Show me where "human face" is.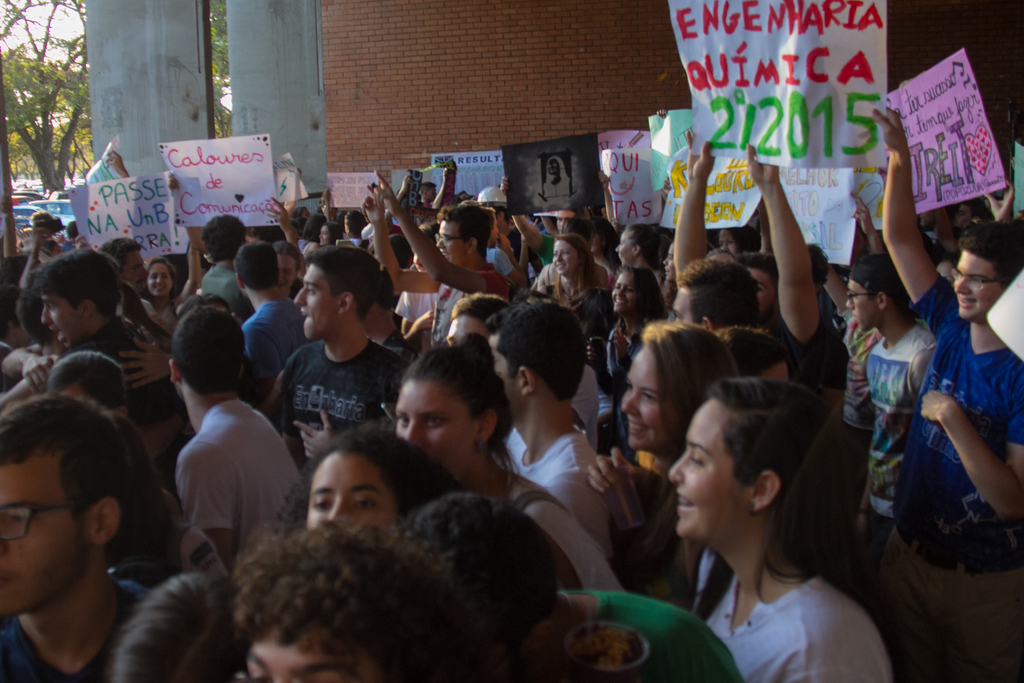
"human face" is at locate(248, 626, 383, 682).
